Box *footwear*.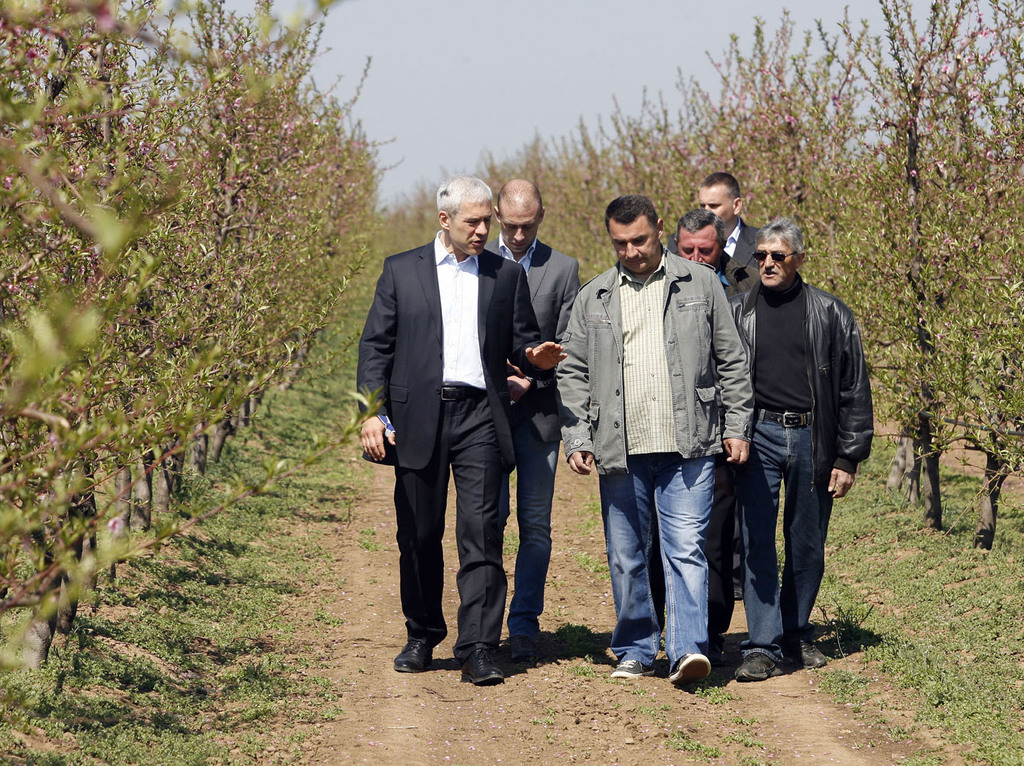
460 644 506 688.
